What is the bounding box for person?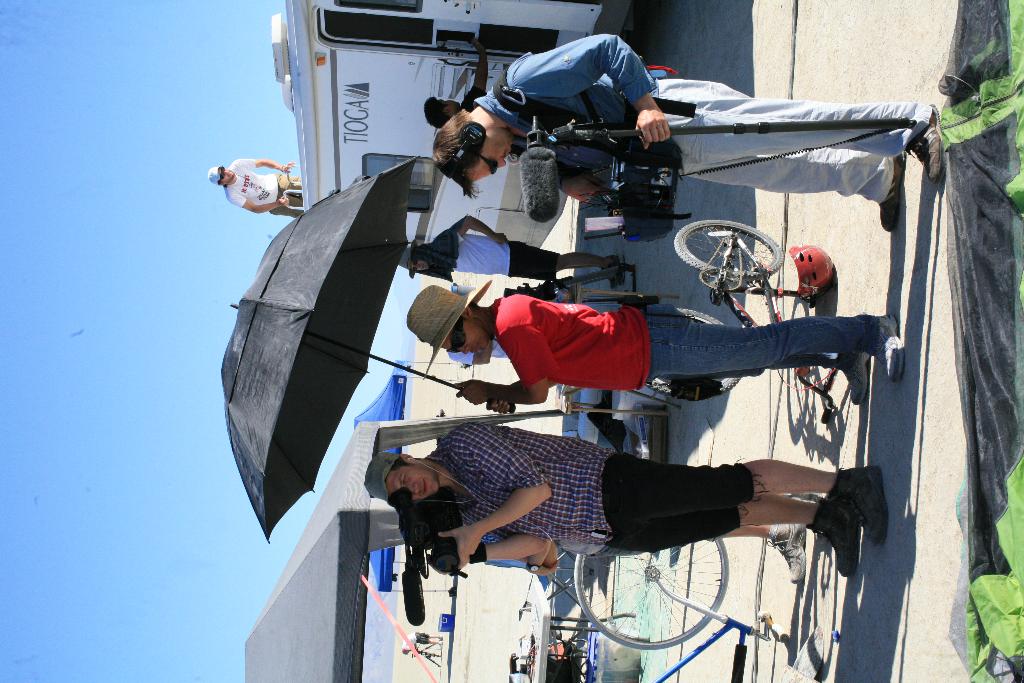
rect(401, 634, 445, 650).
